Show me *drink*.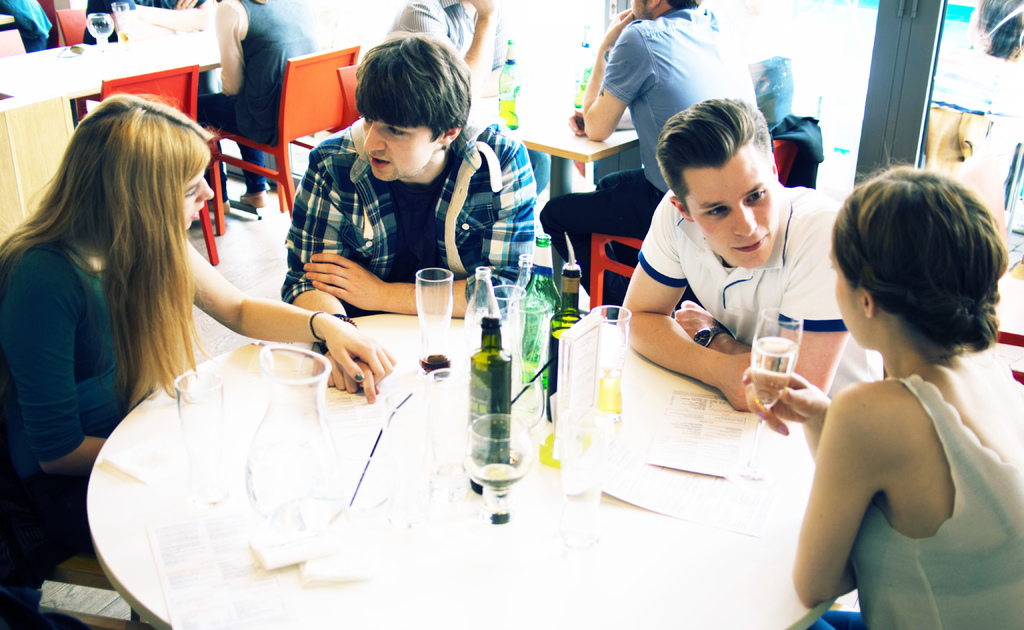
*drink* is here: 753,333,794,409.
